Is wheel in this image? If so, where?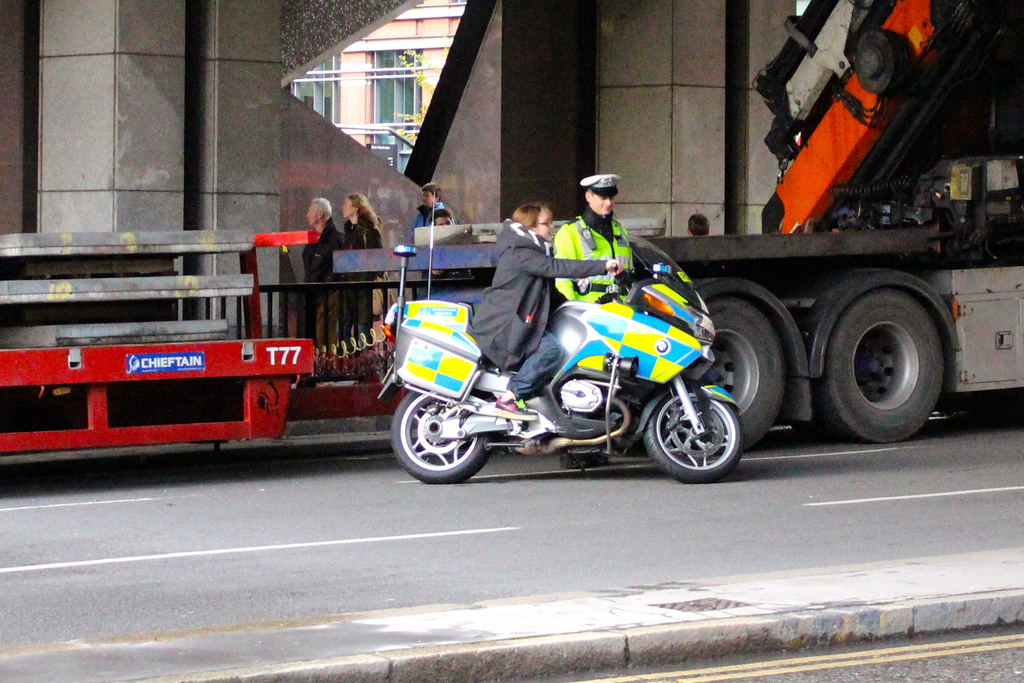
Yes, at box(811, 292, 943, 447).
